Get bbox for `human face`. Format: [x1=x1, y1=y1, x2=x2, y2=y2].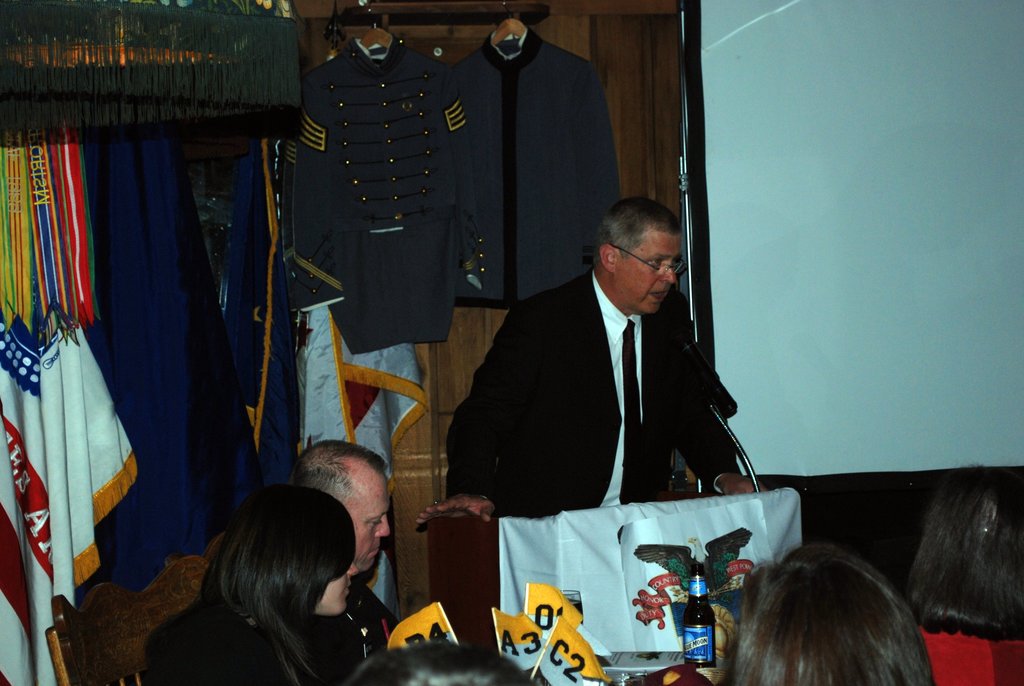
[x1=318, y1=571, x2=352, y2=617].
